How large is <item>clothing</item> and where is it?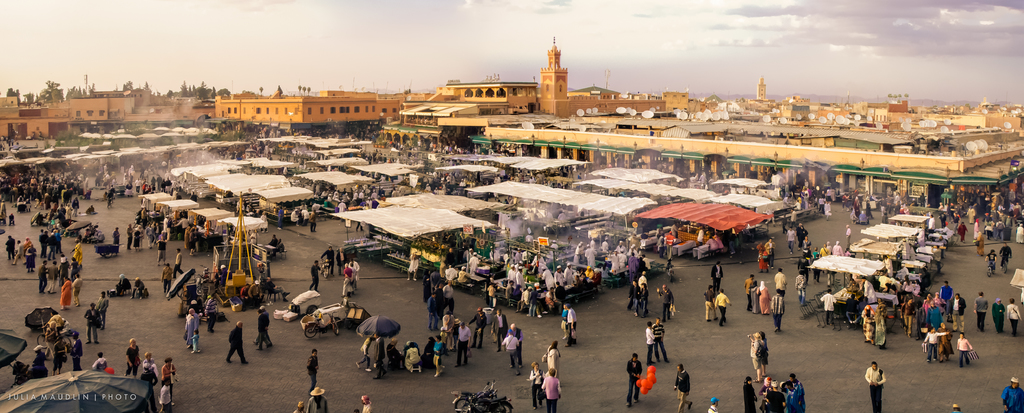
Bounding box: {"left": 308, "top": 263, "right": 320, "bottom": 293}.
